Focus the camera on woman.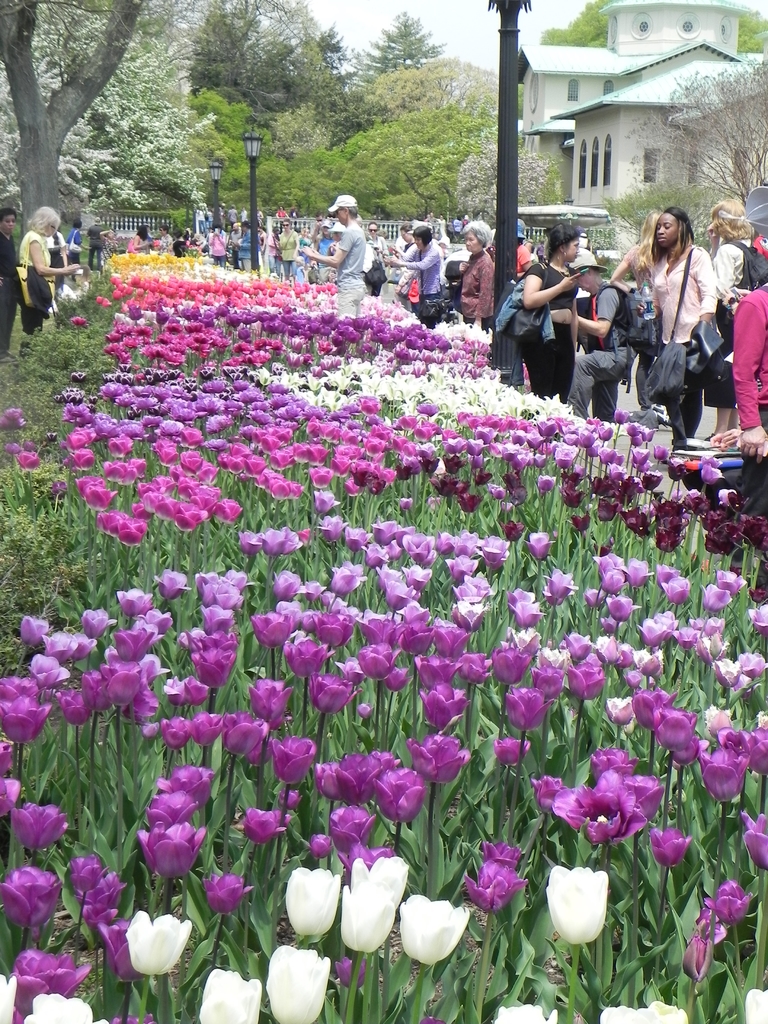
Focus region: 461:221:493:327.
